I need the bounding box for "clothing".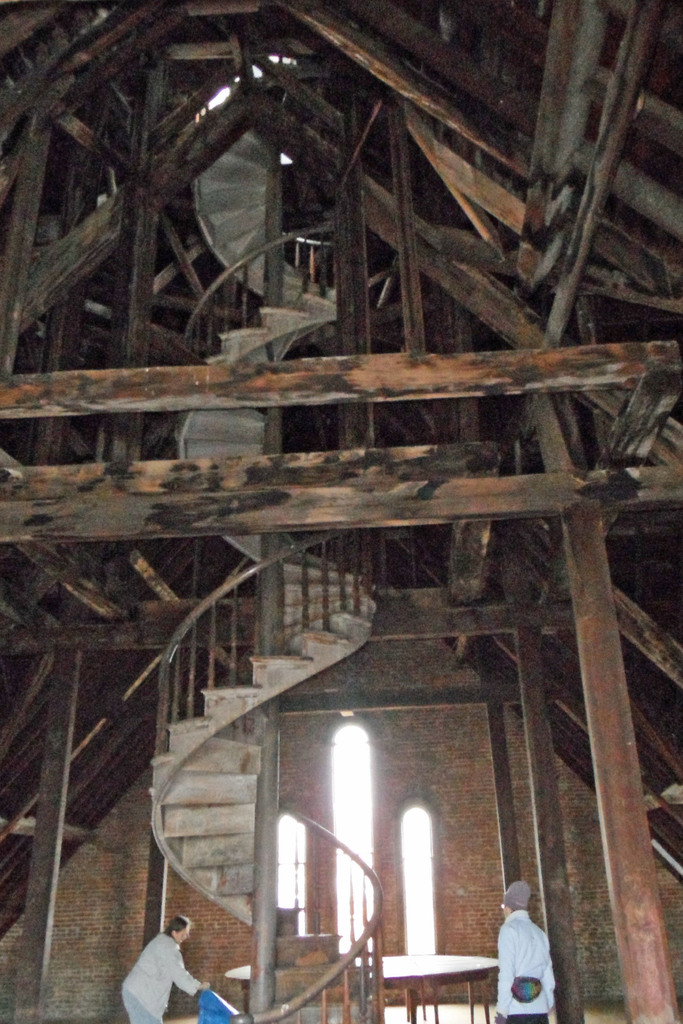
Here it is: [118, 937, 200, 1023].
